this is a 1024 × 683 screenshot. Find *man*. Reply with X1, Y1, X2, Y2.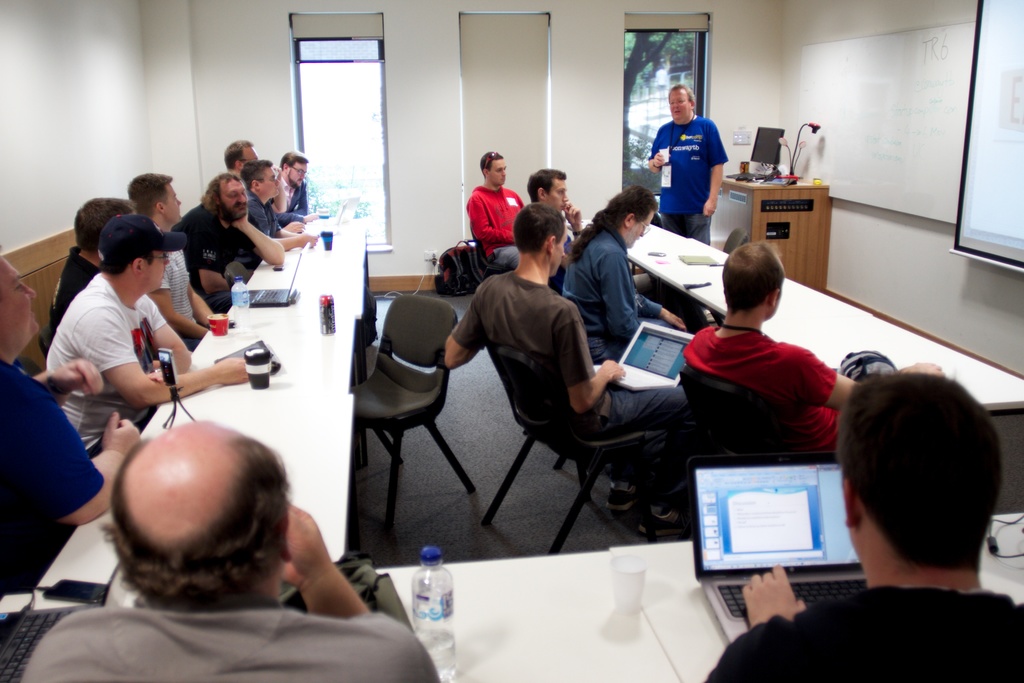
37, 213, 294, 443.
